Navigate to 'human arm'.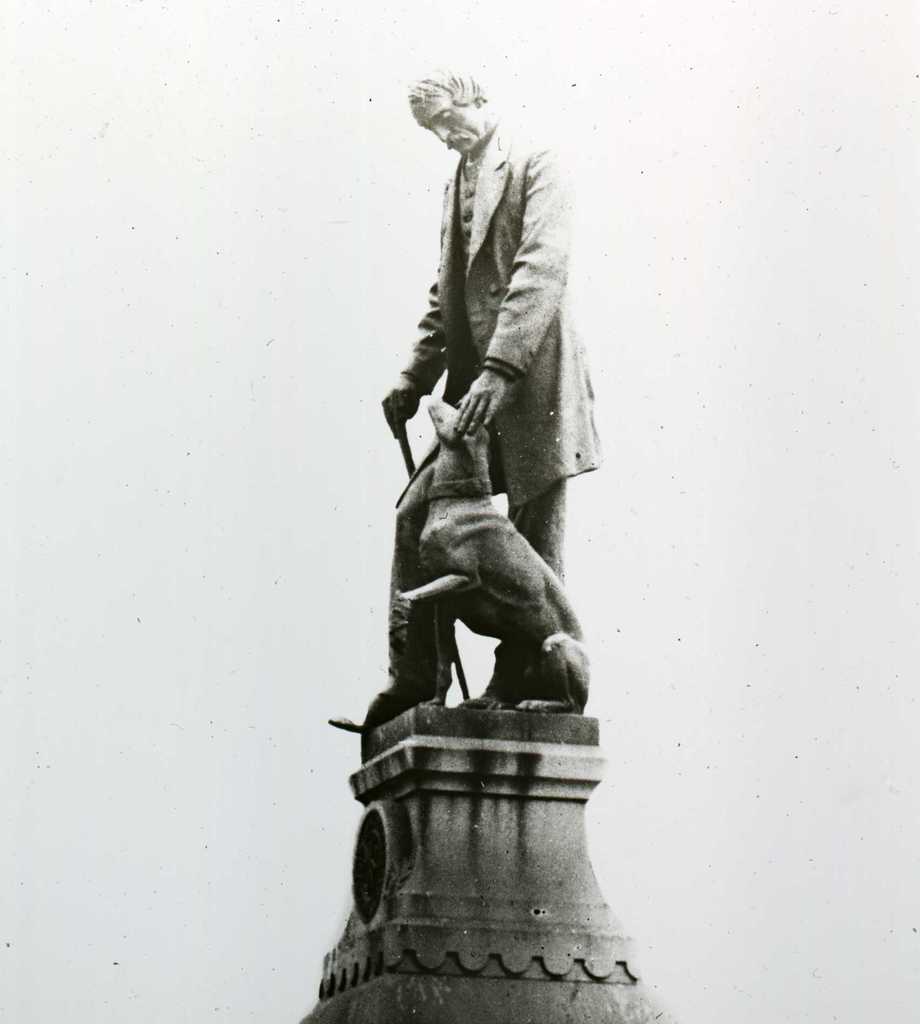
Navigation target: crop(377, 275, 456, 438).
